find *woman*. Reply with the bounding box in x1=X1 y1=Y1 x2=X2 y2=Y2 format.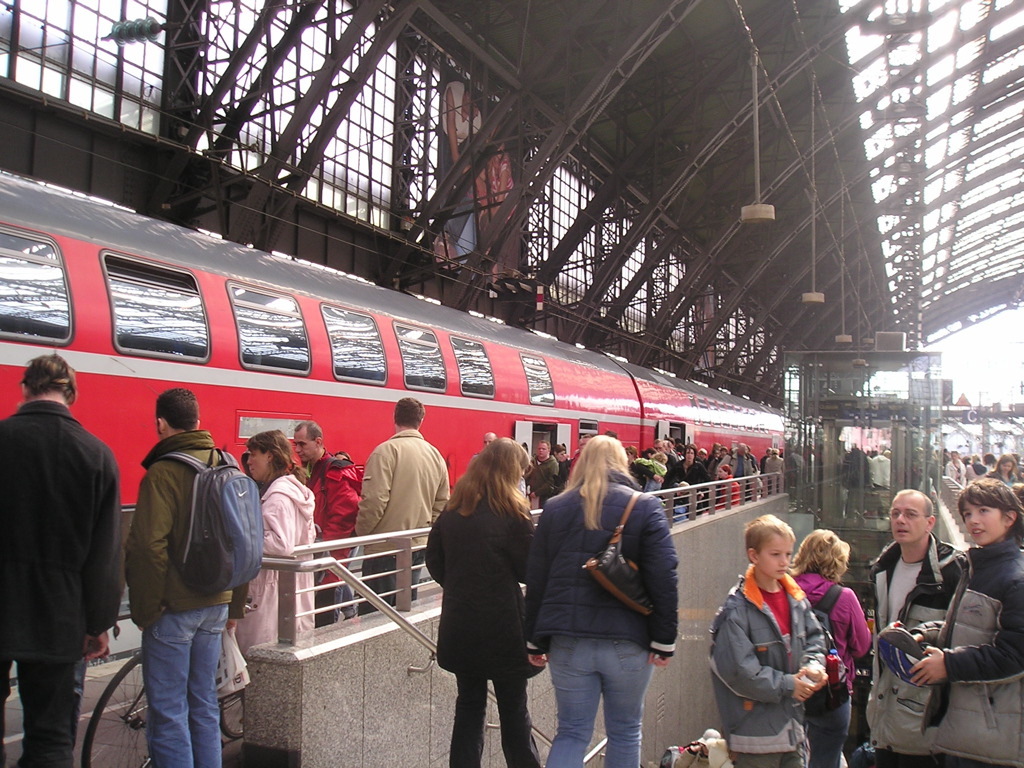
x1=234 y1=428 x2=319 y2=645.
